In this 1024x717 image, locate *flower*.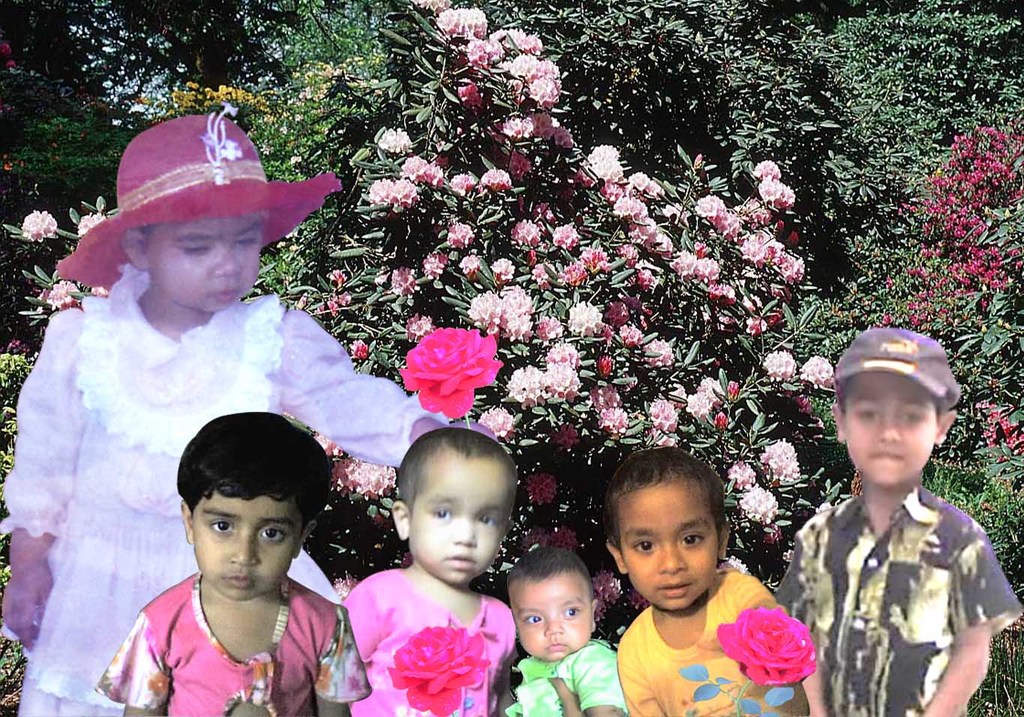
Bounding box: [left=392, top=327, right=500, bottom=419].
